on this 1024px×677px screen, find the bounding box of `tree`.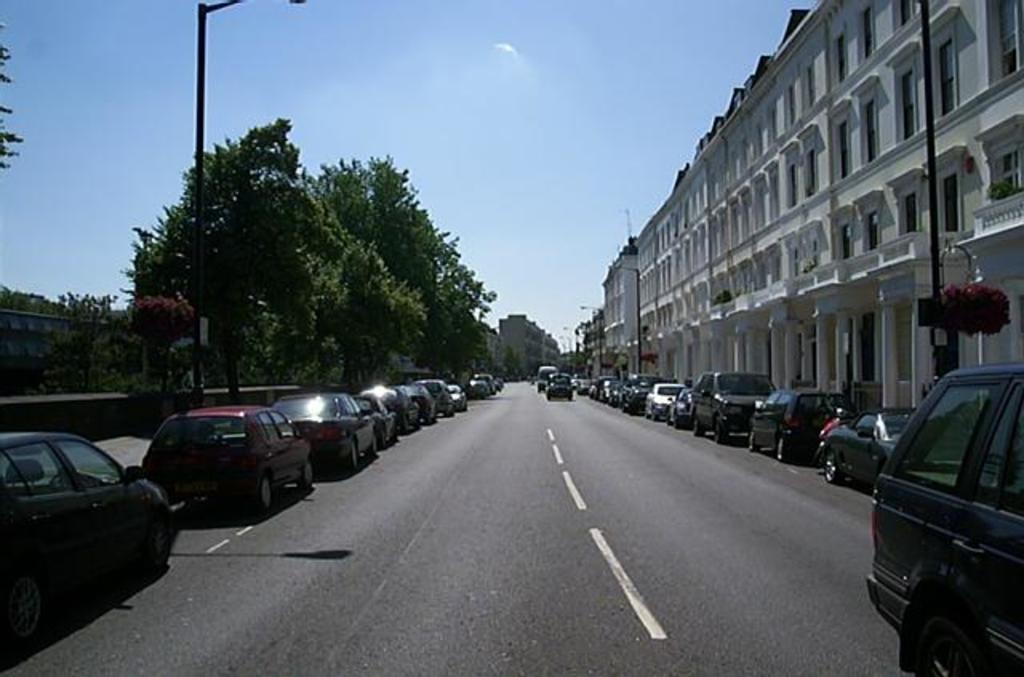
Bounding box: detection(0, 21, 22, 170).
